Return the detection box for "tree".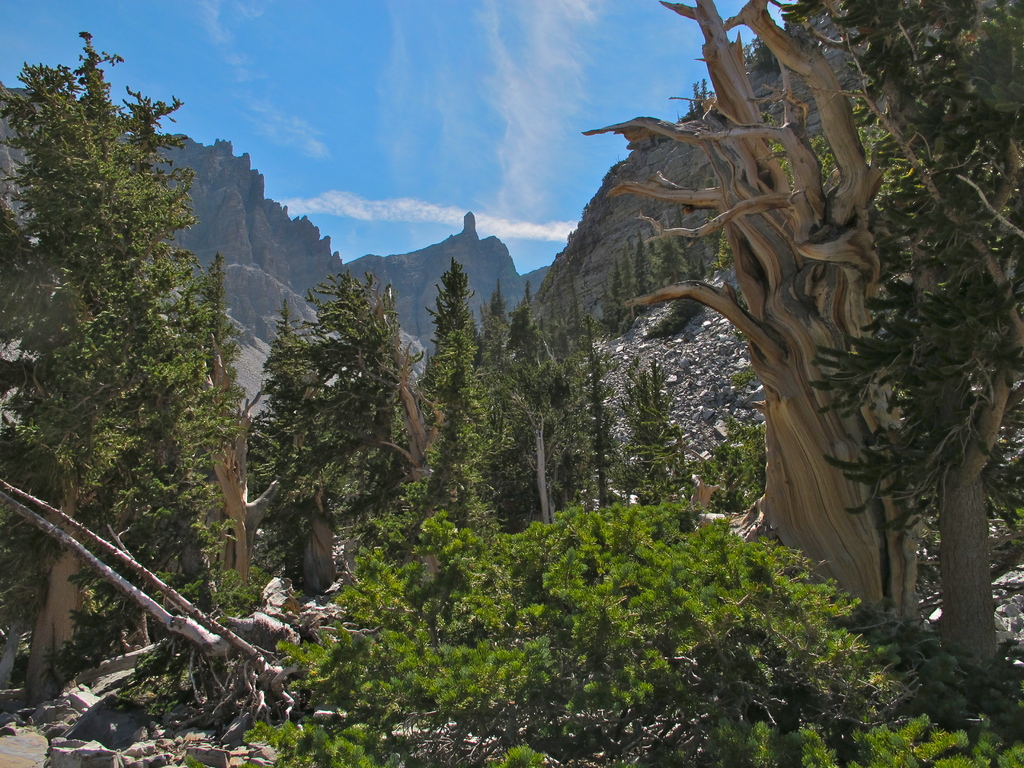
<box>580,0,1023,689</box>.
